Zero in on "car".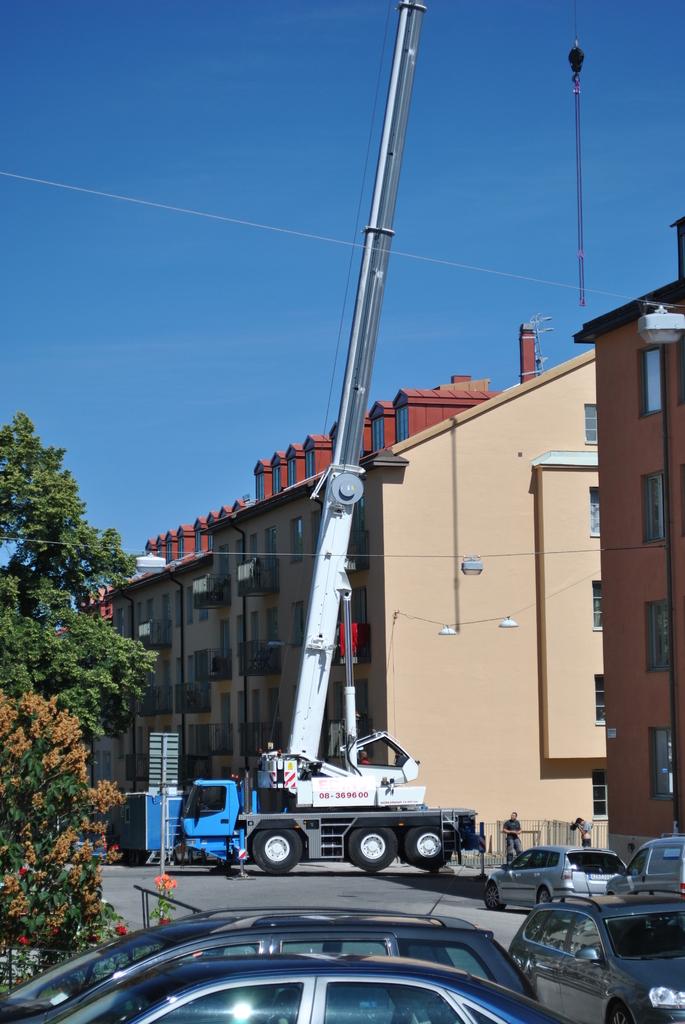
Zeroed in: x1=0 y1=900 x2=533 y2=993.
